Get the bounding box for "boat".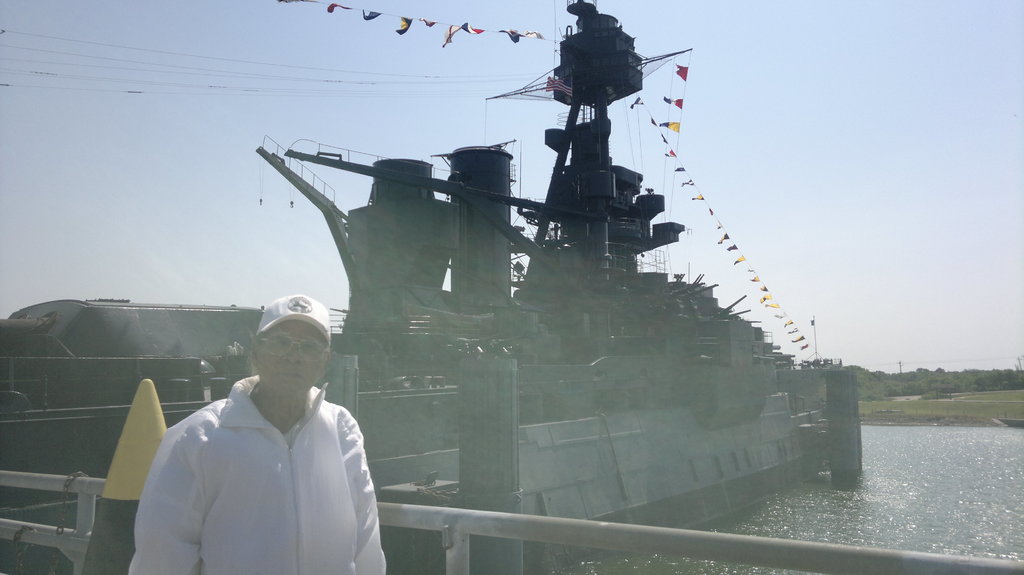
0/0/865/574.
